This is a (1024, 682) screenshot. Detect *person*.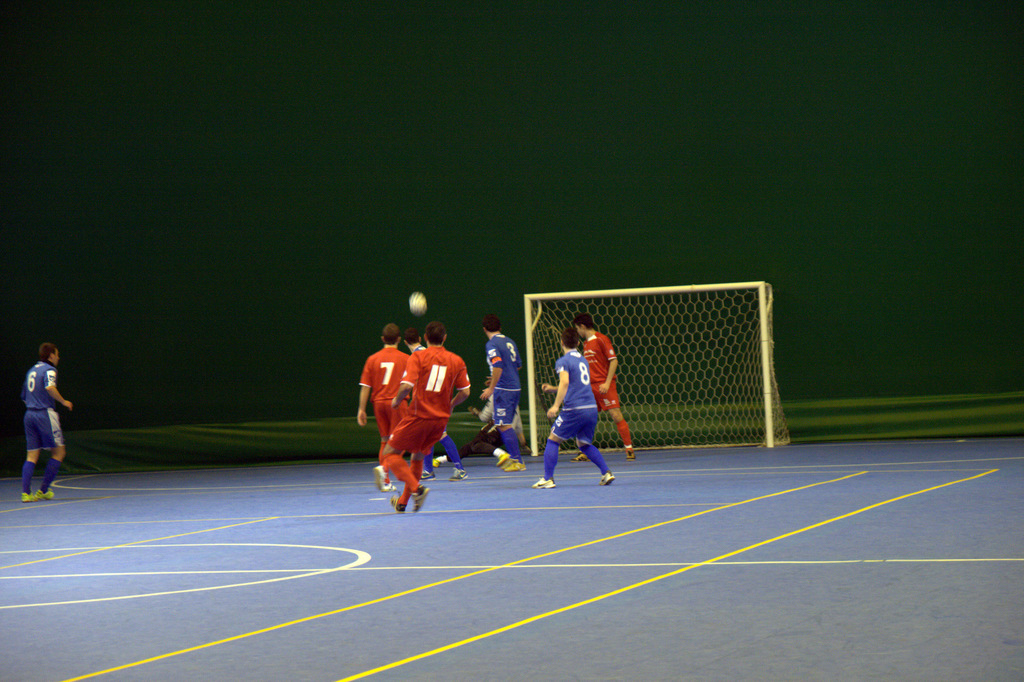
[356,326,408,489].
